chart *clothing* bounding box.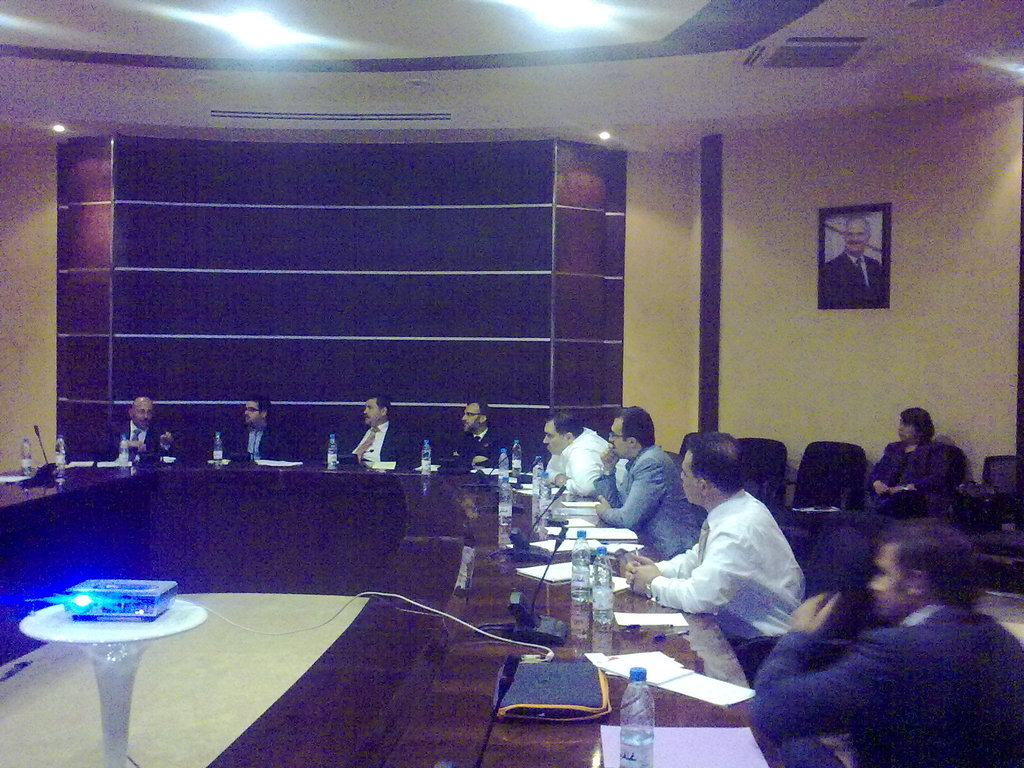
Charted: l=753, t=598, r=1023, b=767.
